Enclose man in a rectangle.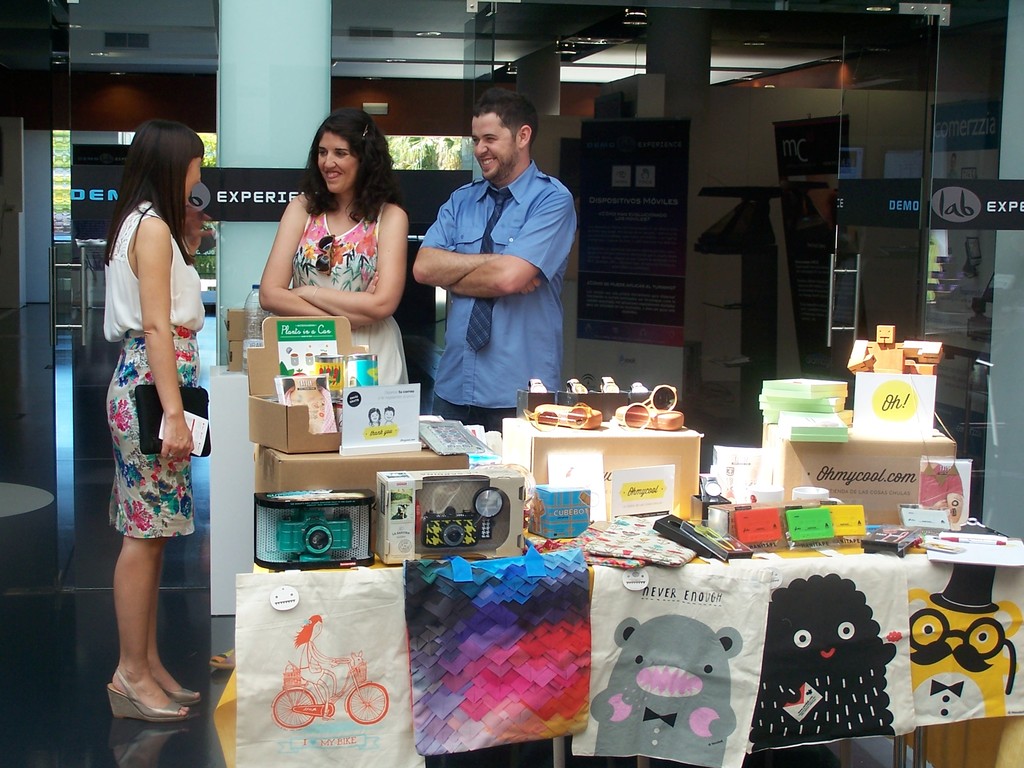
(x1=402, y1=98, x2=587, y2=419).
